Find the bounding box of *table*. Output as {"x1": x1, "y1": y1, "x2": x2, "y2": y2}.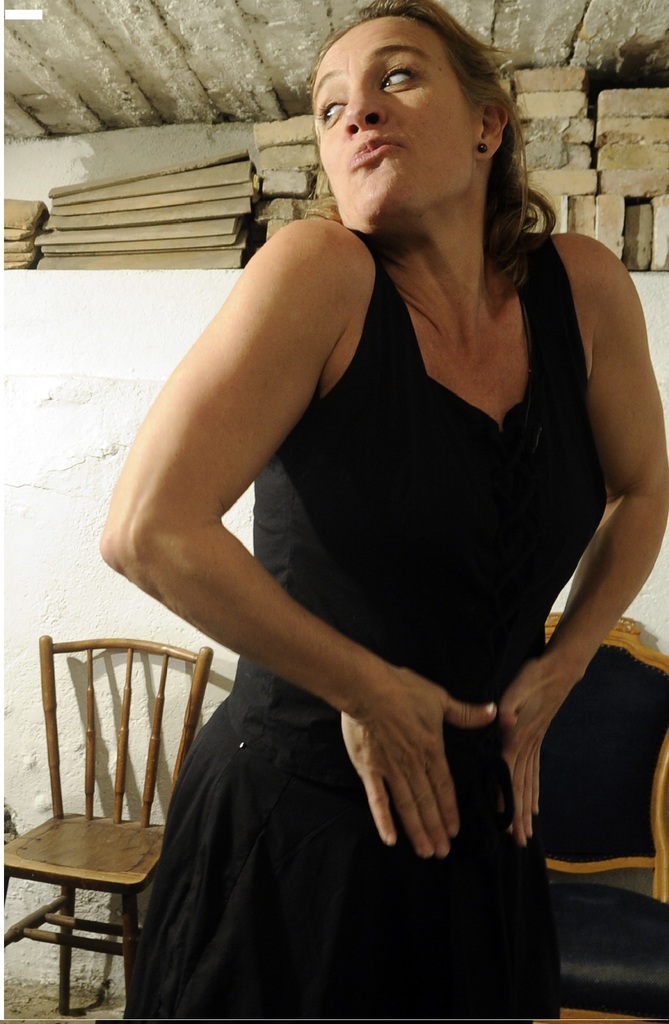
{"x1": 0, "y1": 789, "x2": 166, "y2": 996}.
